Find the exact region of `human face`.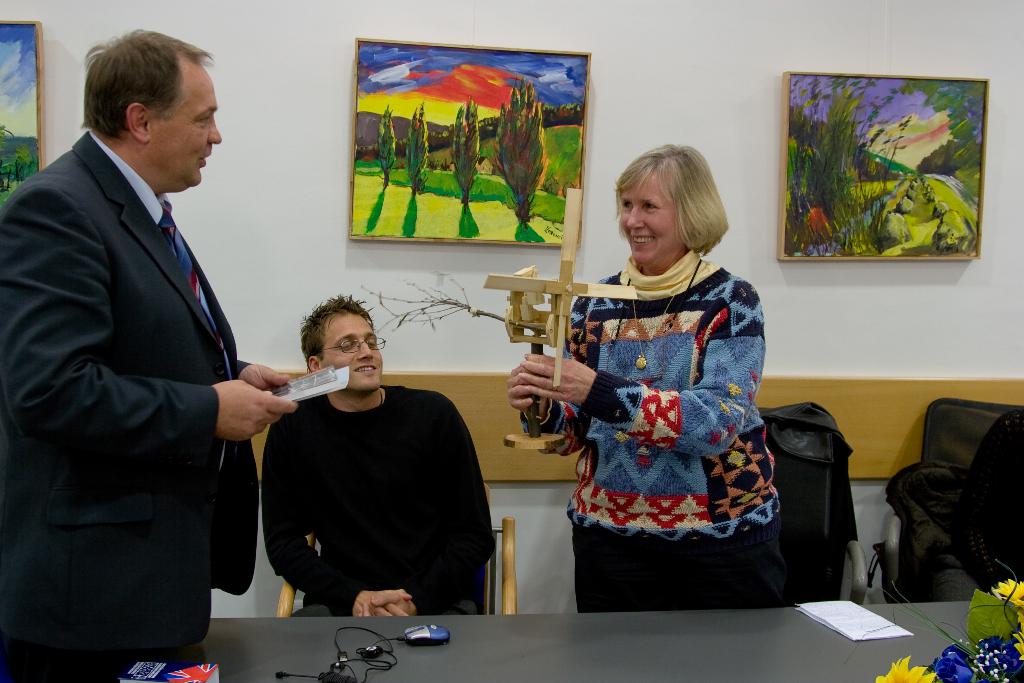
Exact region: <bbox>613, 169, 678, 268</bbox>.
